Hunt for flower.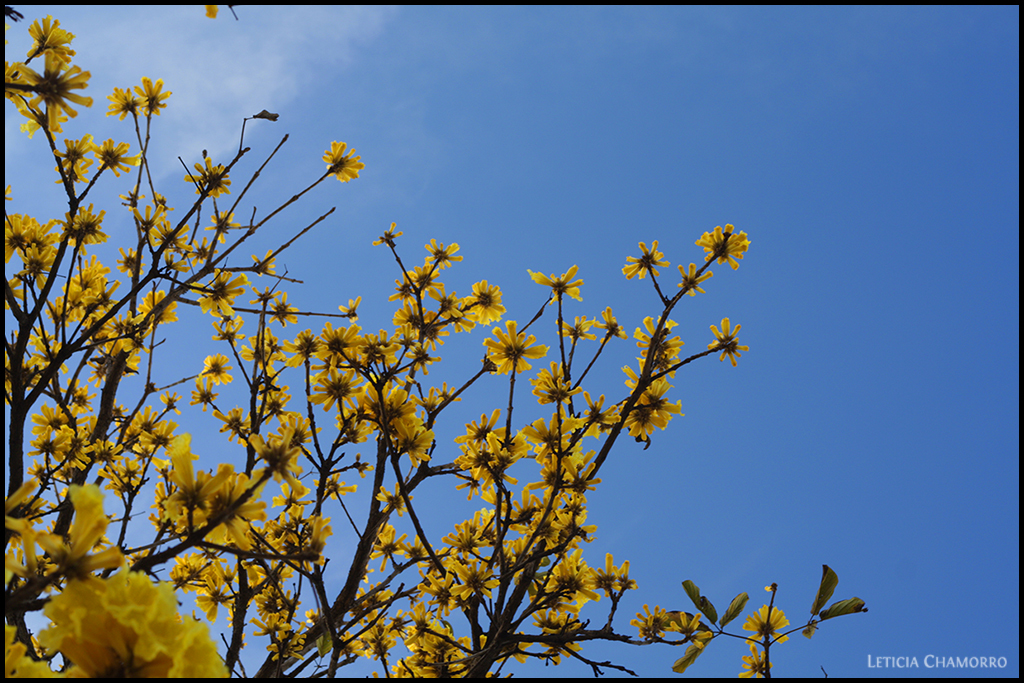
Hunted down at 741 647 775 679.
